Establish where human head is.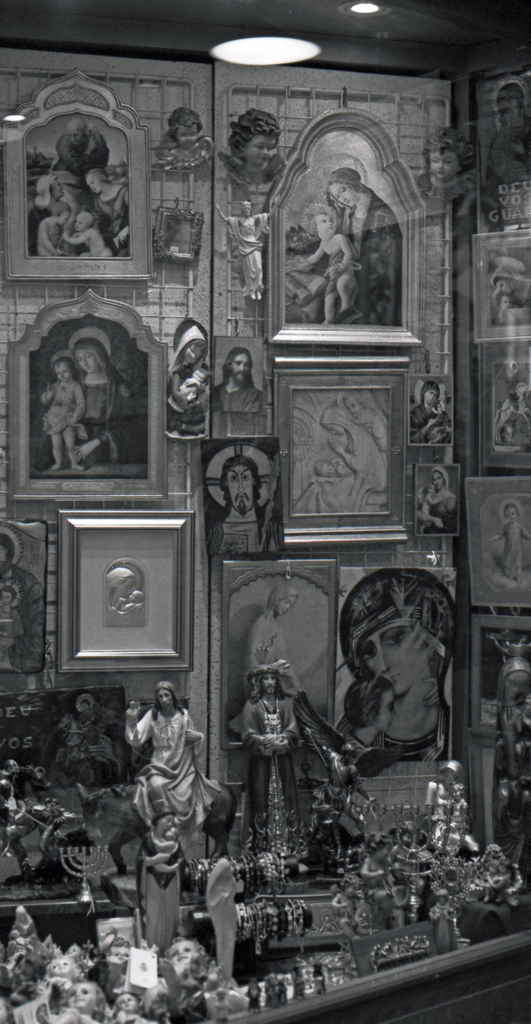
Established at BBox(188, 337, 203, 362).
